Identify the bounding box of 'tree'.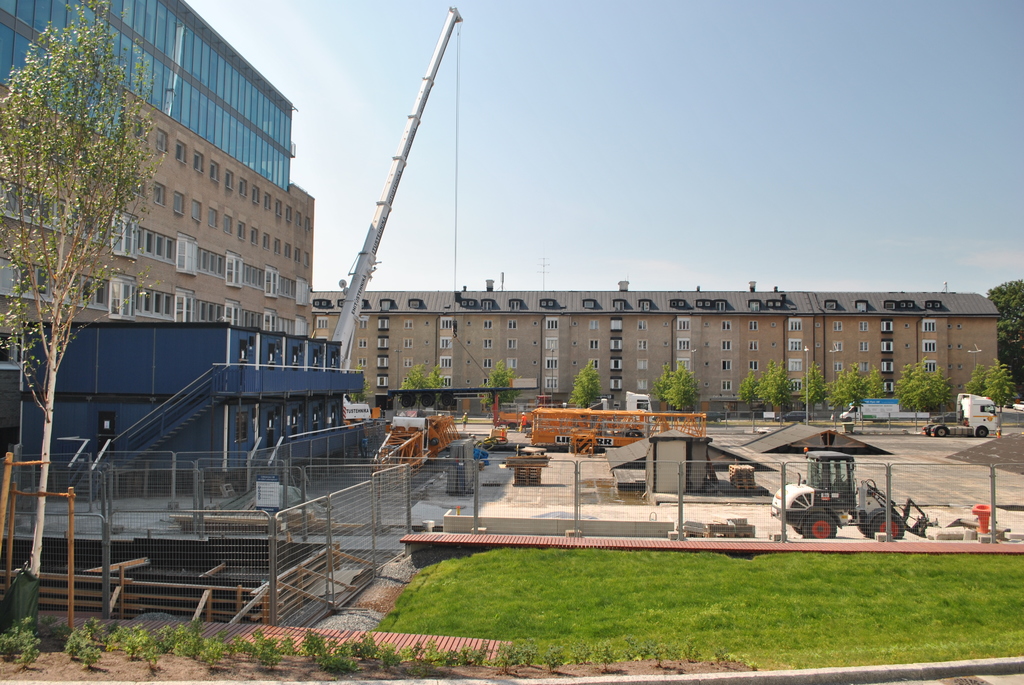
892:354:947:414.
